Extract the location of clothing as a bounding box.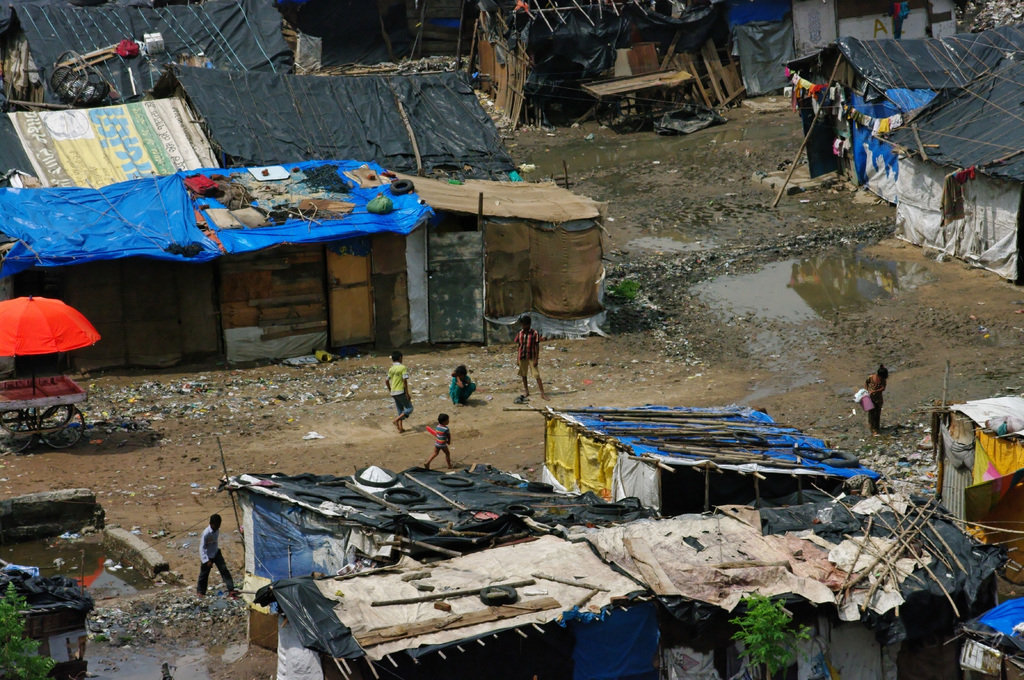
x1=429, y1=427, x2=451, y2=459.
